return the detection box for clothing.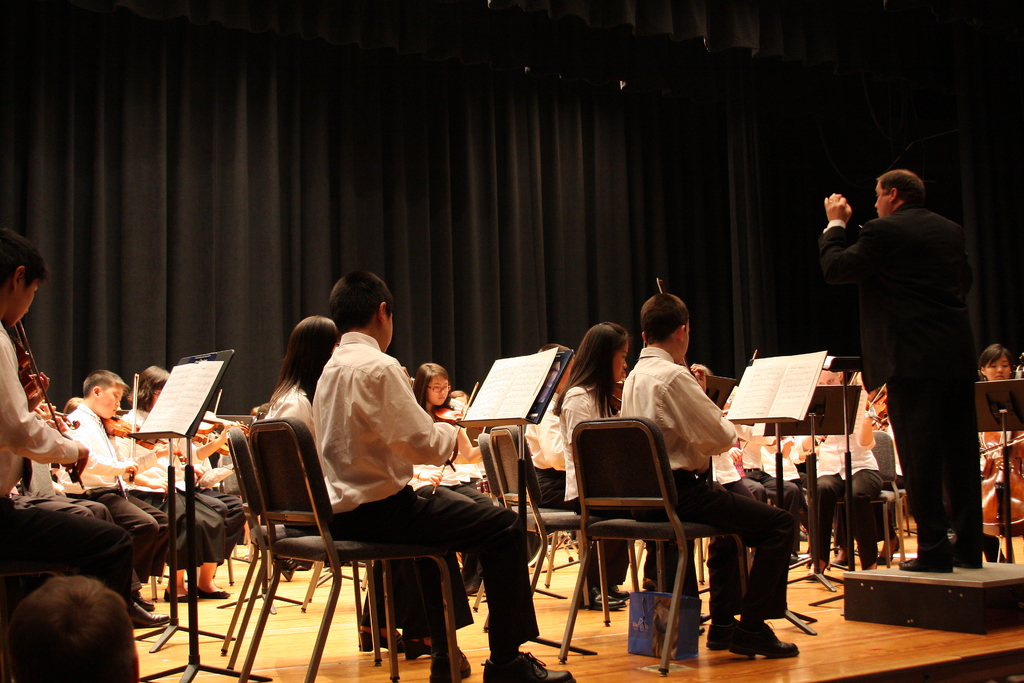
413/403/489/587.
